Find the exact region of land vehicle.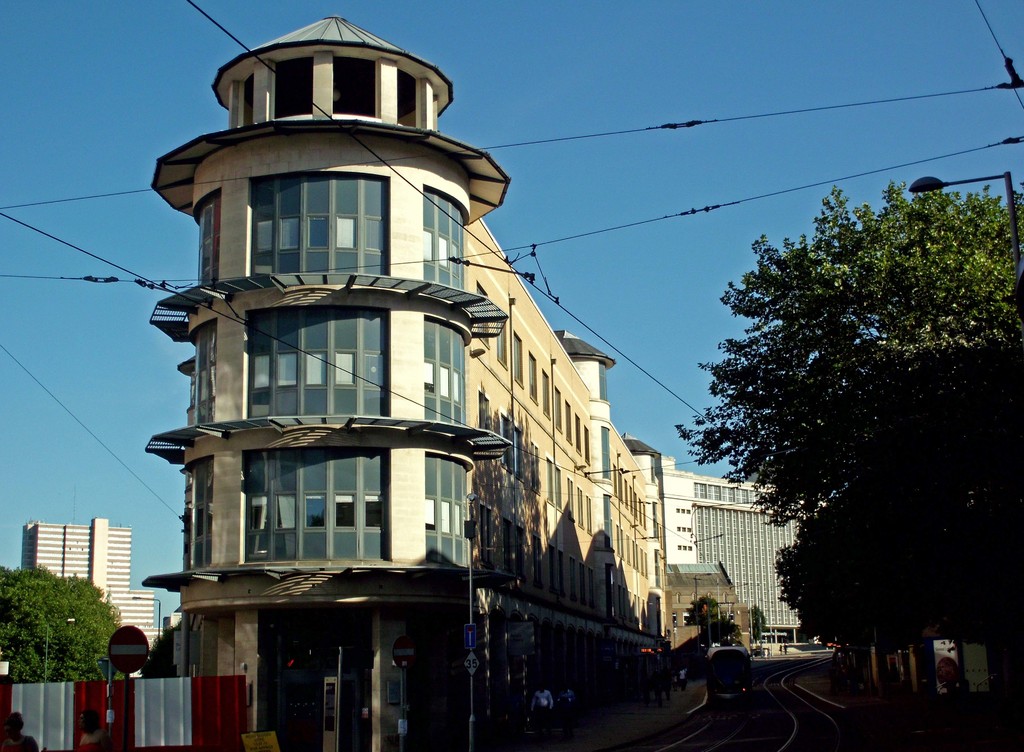
Exact region: {"x1": 706, "y1": 646, "x2": 753, "y2": 715}.
